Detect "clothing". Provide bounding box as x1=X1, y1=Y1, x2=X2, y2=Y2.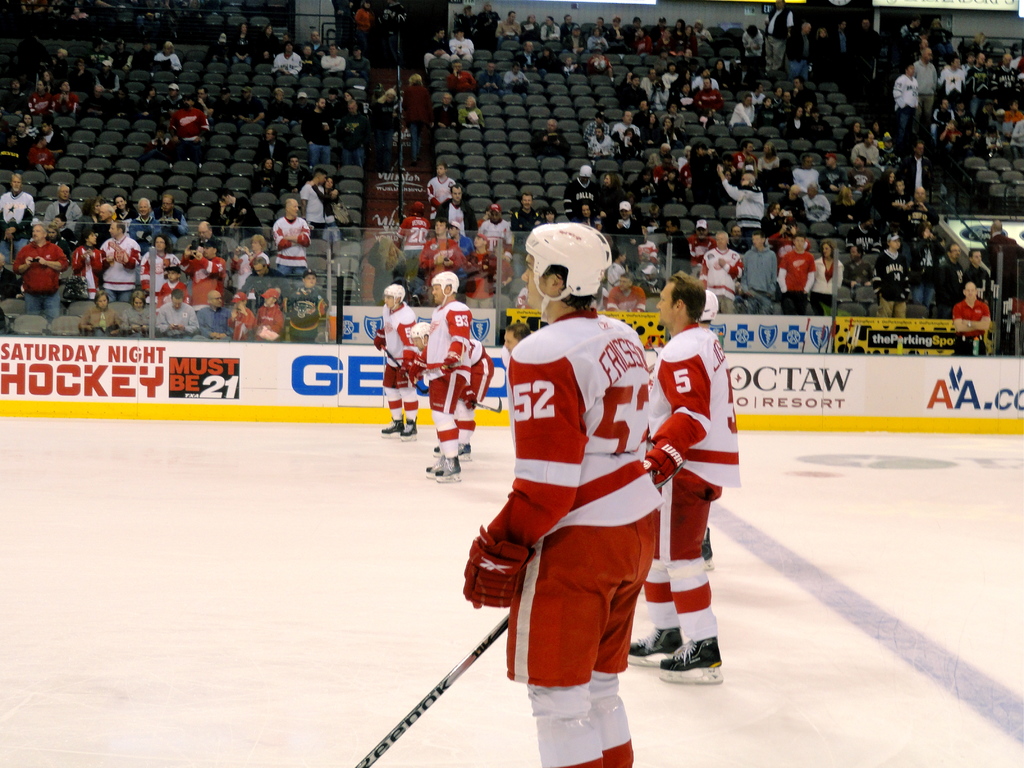
x1=759, y1=114, x2=787, y2=137.
